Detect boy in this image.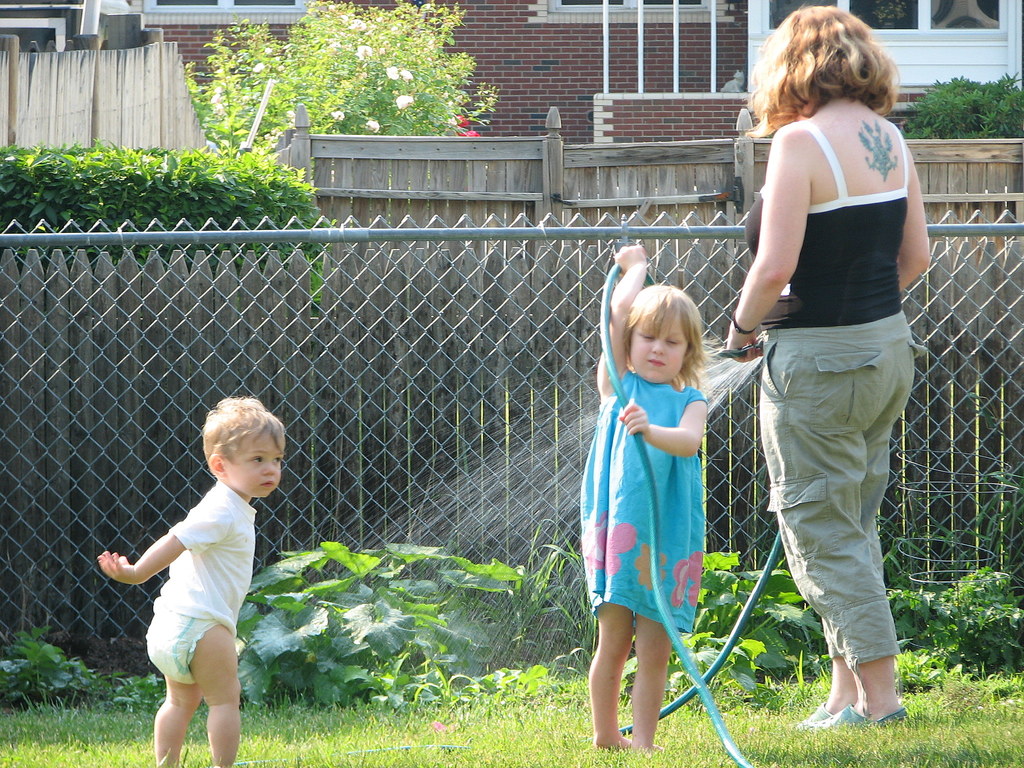
Detection: detection(114, 390, 294, 760).
